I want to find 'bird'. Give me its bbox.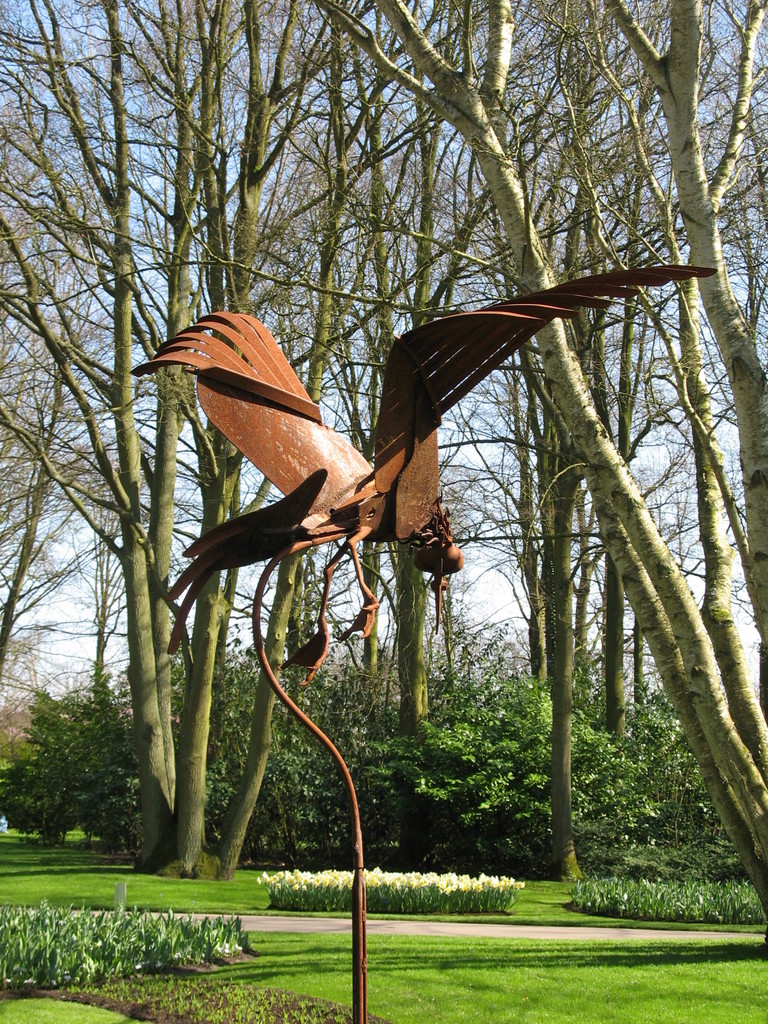
(x1=115, y1=253, x2=712, y2=686).
